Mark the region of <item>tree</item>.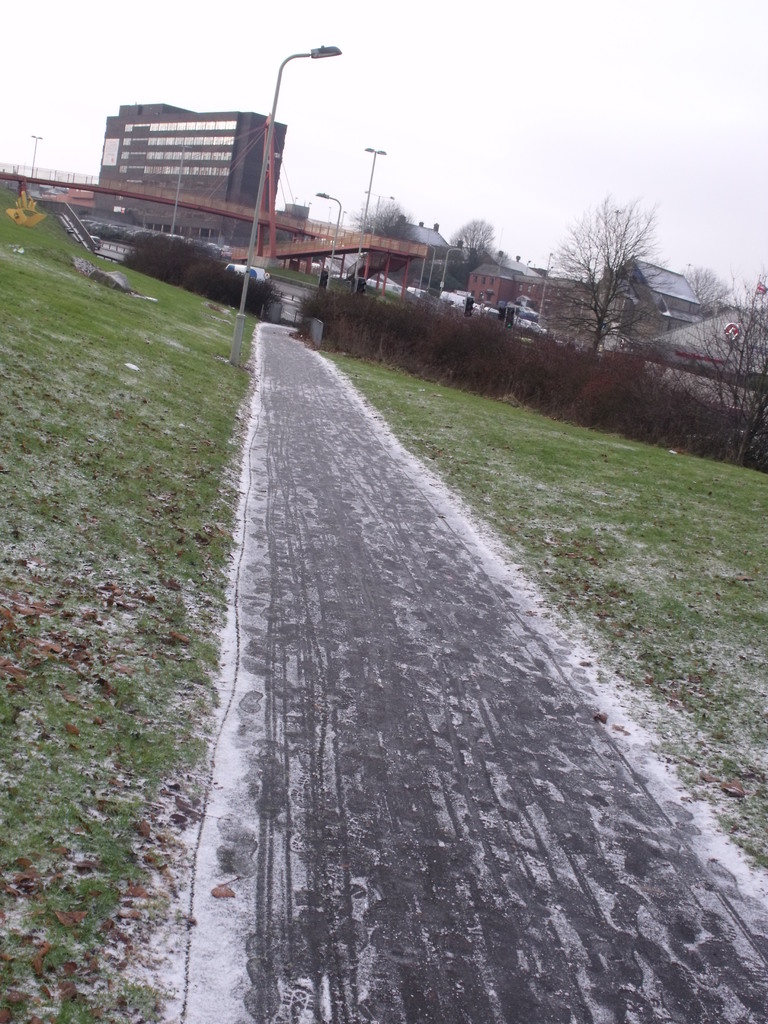
Region: locate(555, 170, 709, 360).
